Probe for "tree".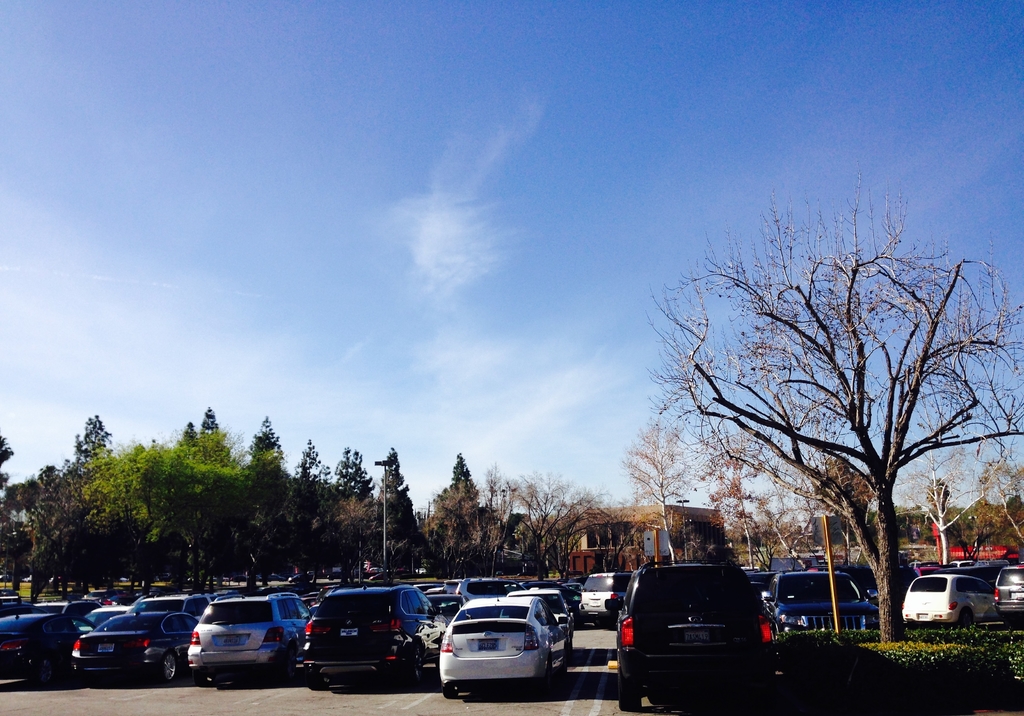
Probe result: left=618, top=408, right=697, bottom=559.
